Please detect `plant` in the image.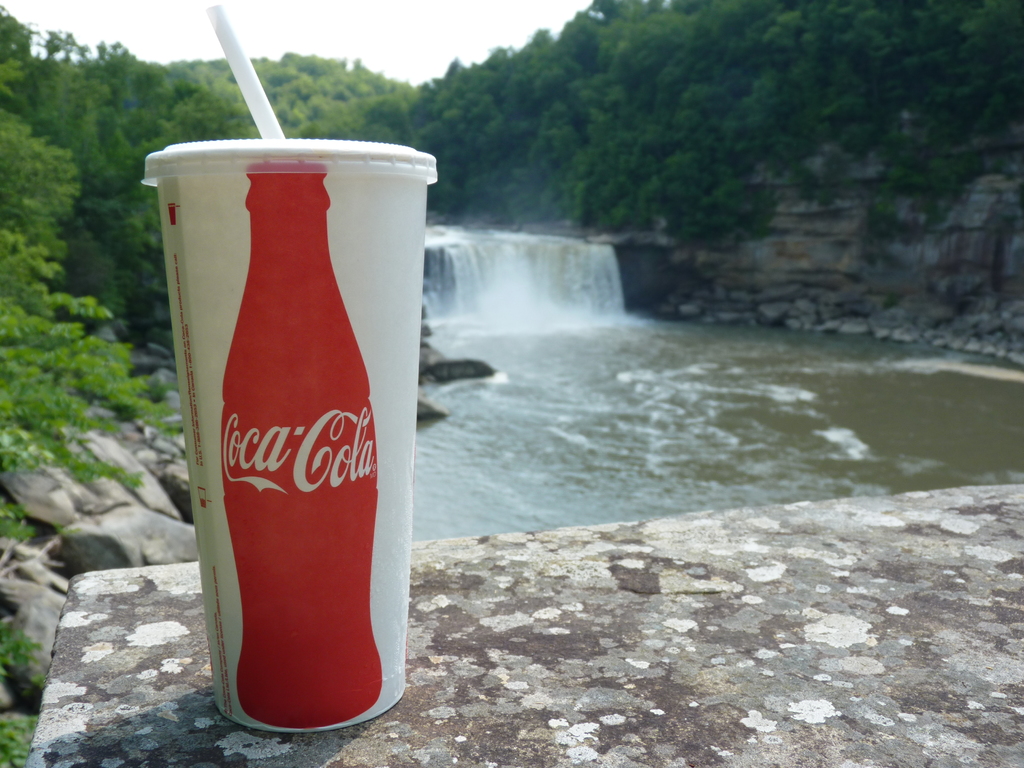
pyautogui.locateOnScreen(0, 615, 40, 685).
